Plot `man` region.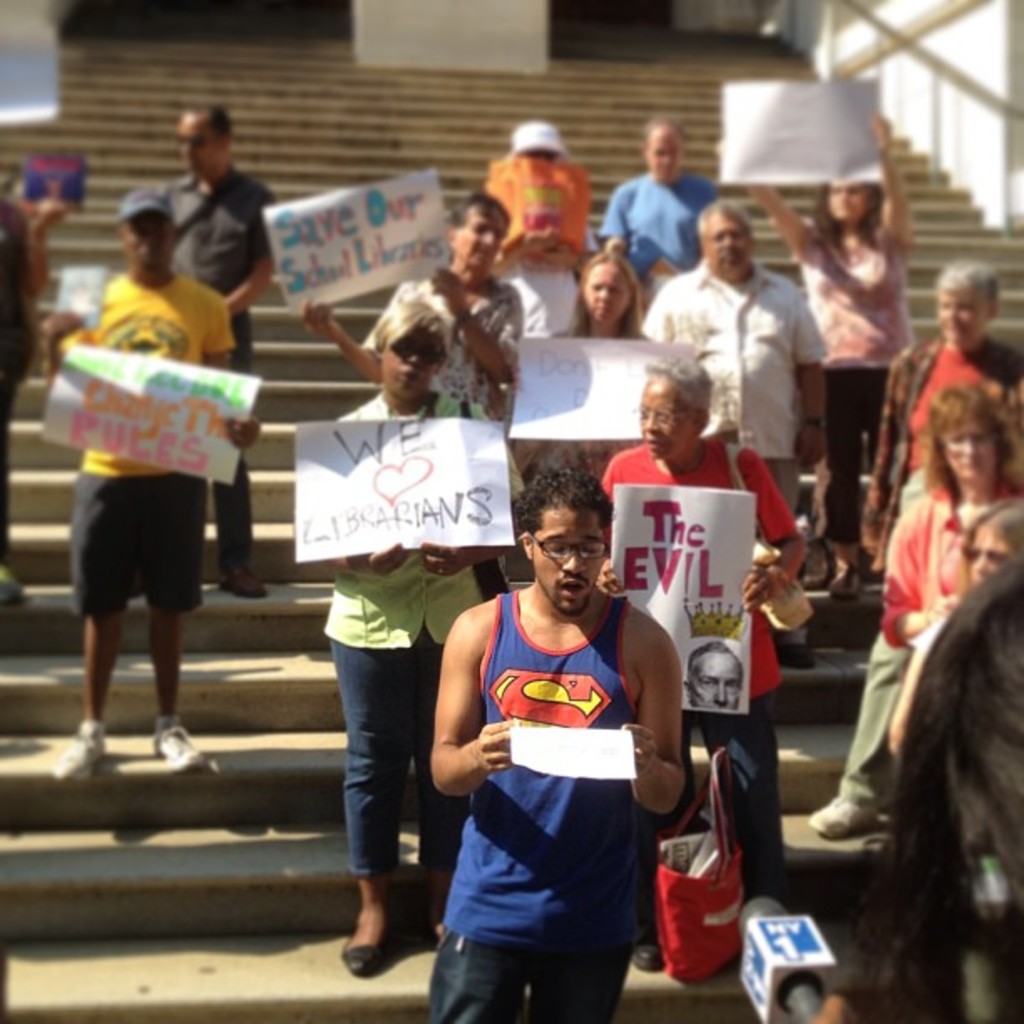
Plotted at x1=601 y1=350 x2=808 y2=974.
